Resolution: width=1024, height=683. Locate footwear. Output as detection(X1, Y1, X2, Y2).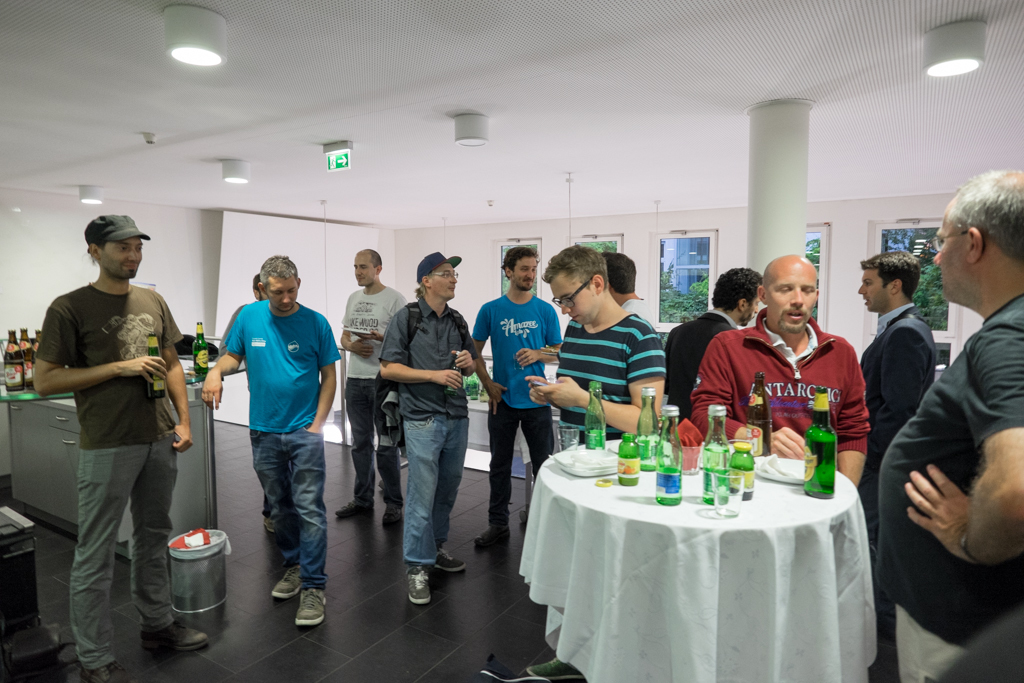
detection(531, 650, 579, 679).
